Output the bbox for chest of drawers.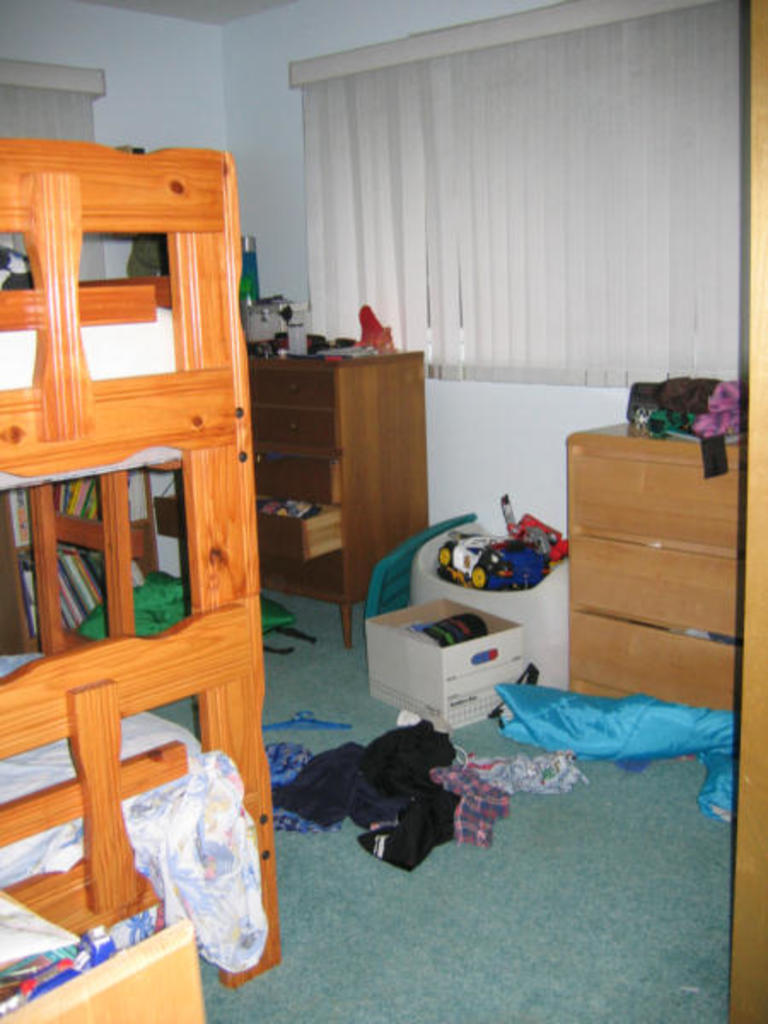
(x1=256, y1=338, x2=433, y2=649).
